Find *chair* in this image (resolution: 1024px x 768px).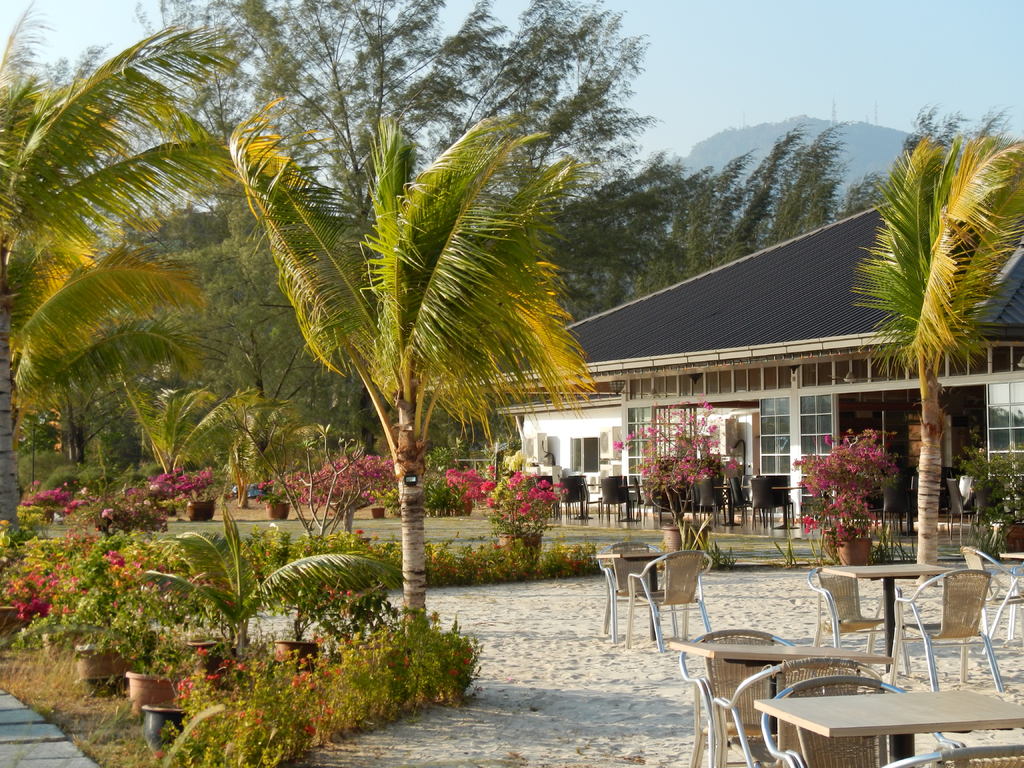
<box>599,478,622,524</box>.
